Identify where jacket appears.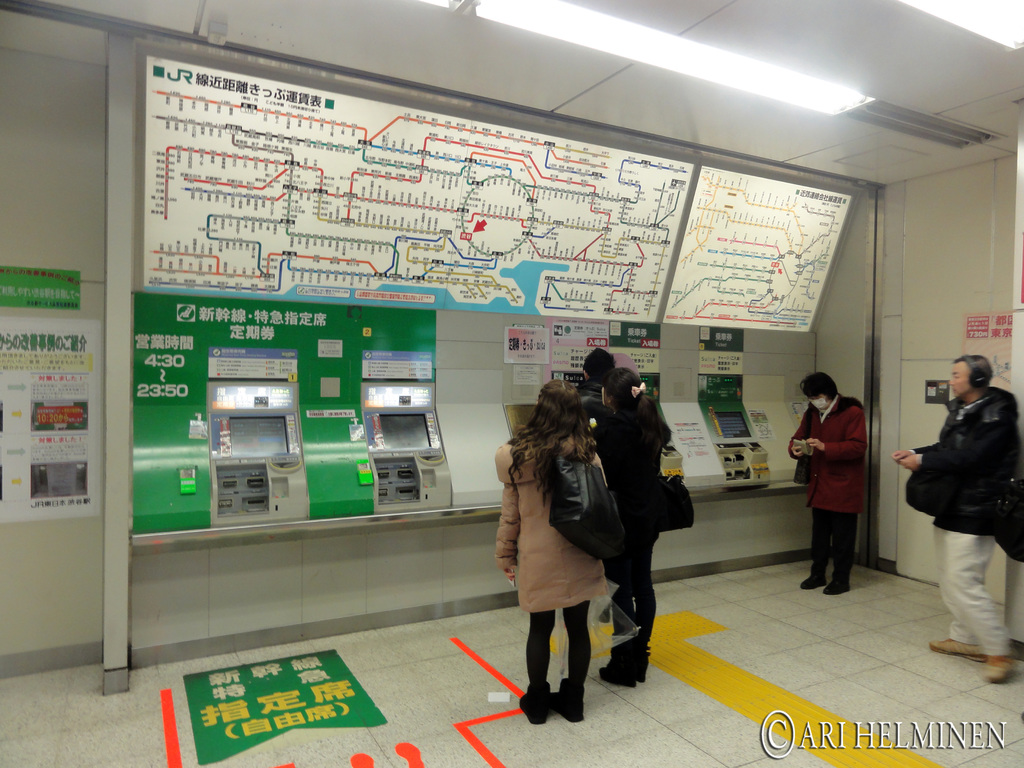
Appears at bbox=(788, 388, 872, 516).
